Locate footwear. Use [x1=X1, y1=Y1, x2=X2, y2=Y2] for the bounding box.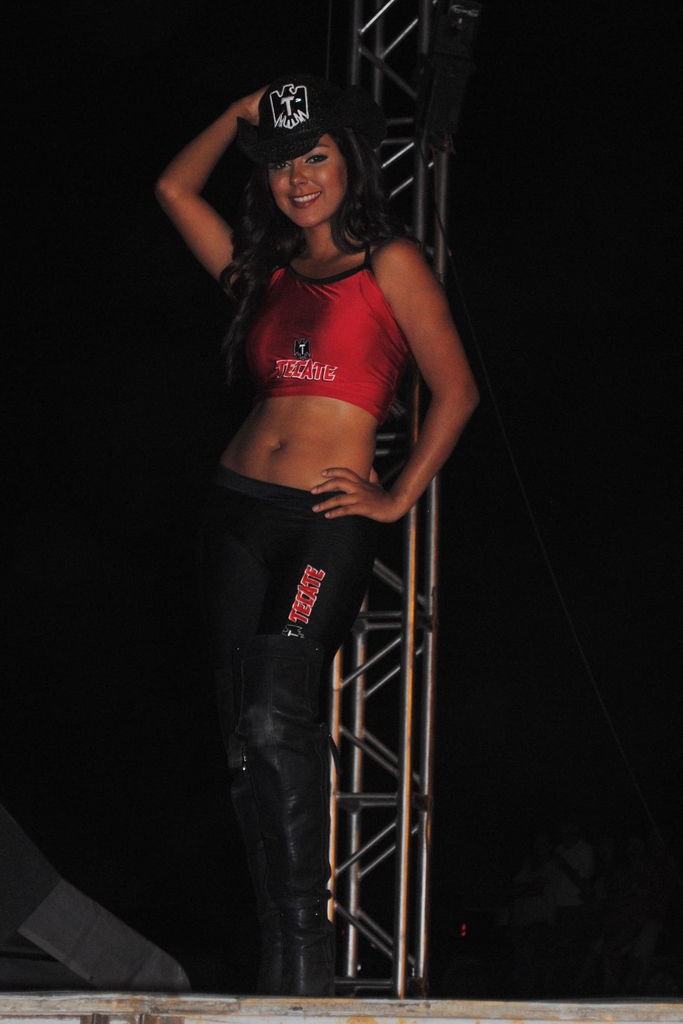
[x1=287, y1=904, x2=336, y2=996].
